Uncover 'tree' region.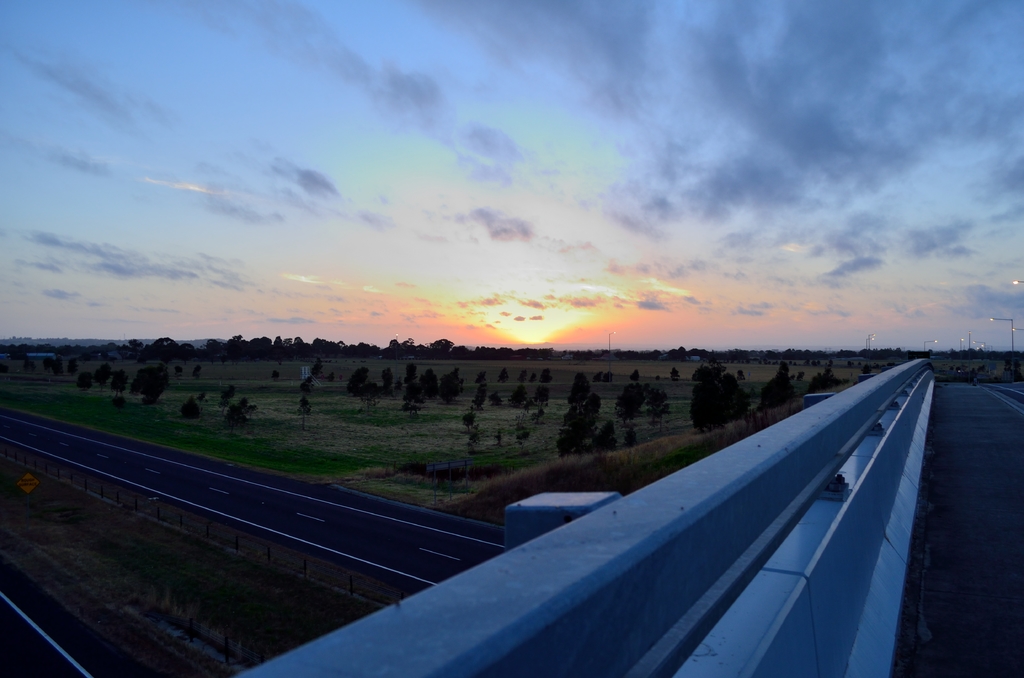
Uncovered: 106 369 127 400.
